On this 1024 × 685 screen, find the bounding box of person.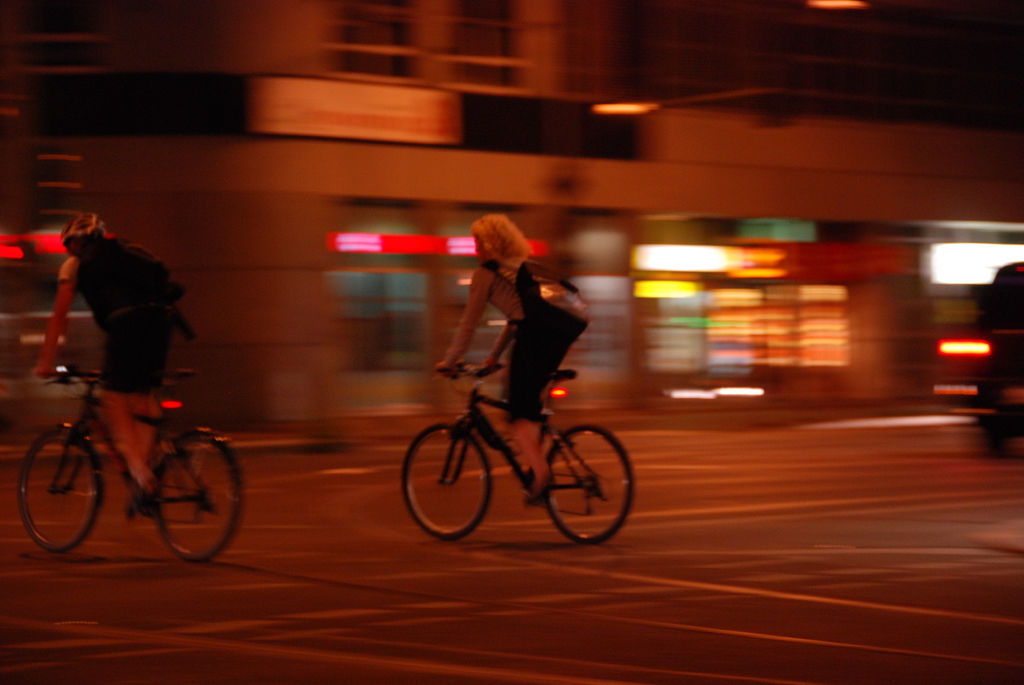
Bounding box: 435 214 599 473.
